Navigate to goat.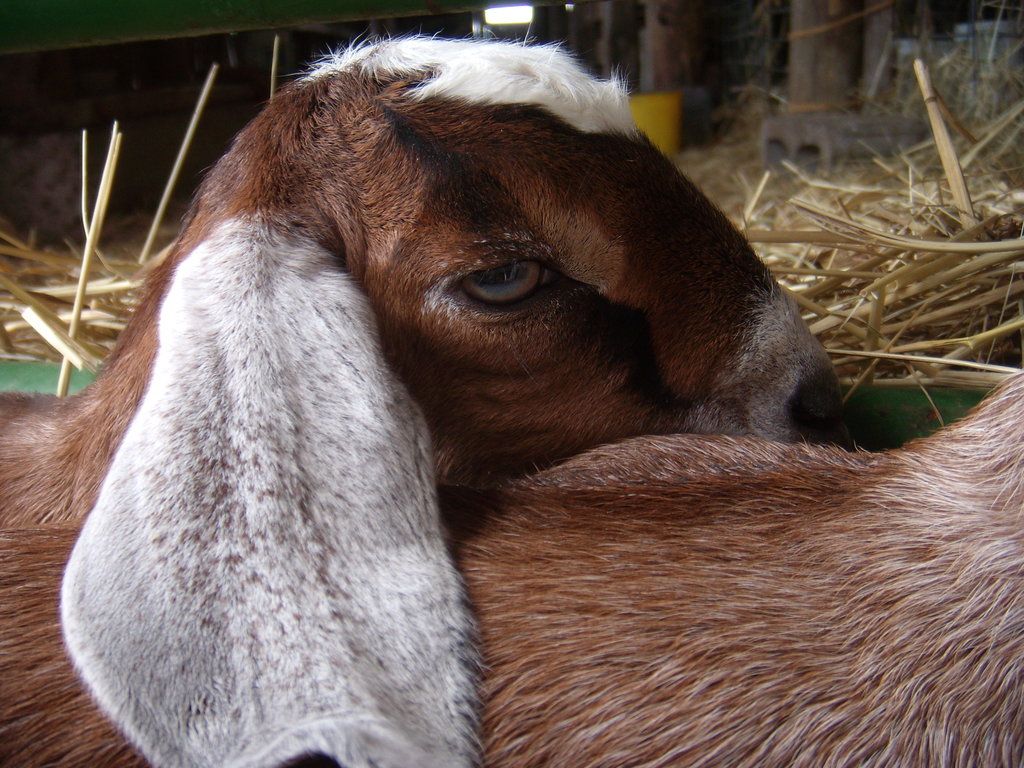
Navigation target: 1/38/848/767.
